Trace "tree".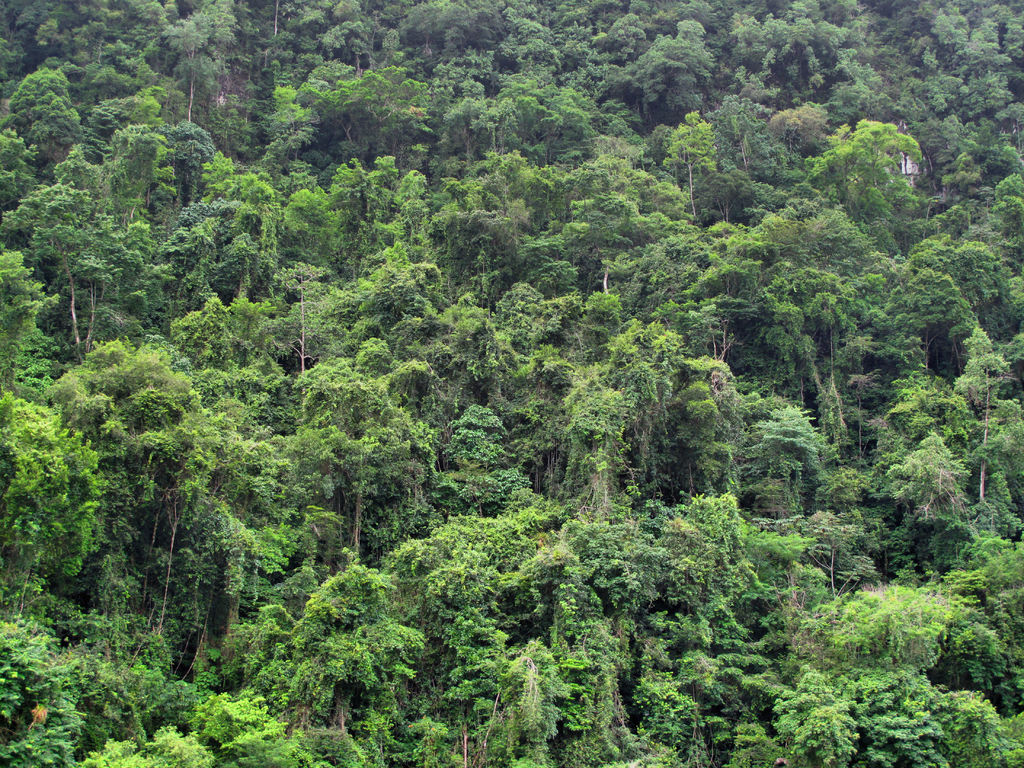
Traced to box(736, 195, 883, 406).
